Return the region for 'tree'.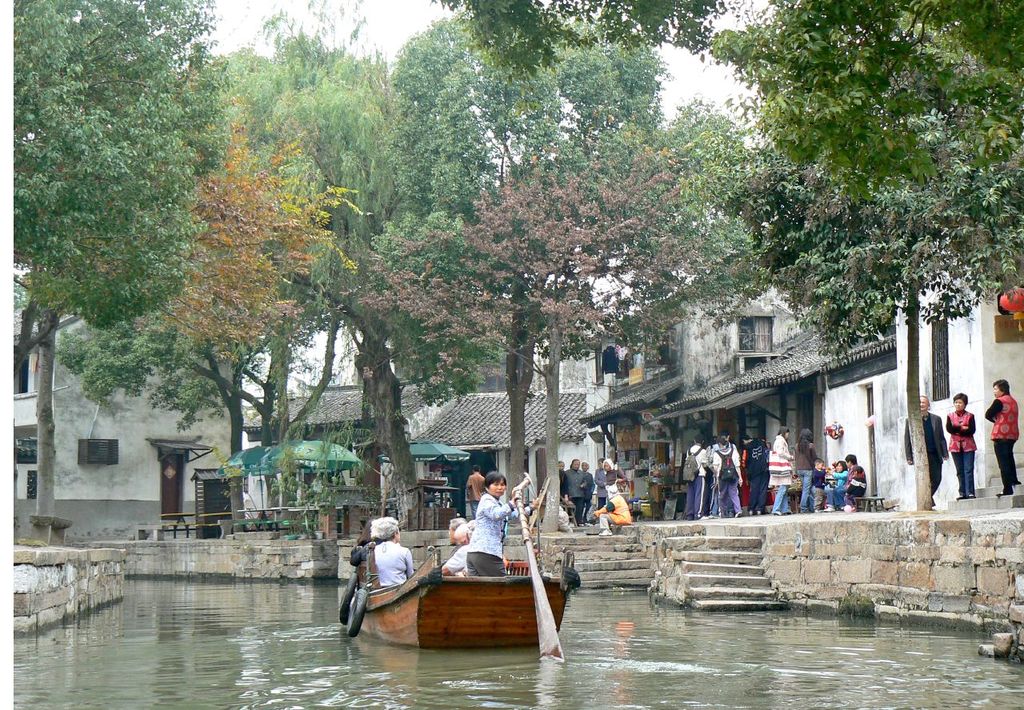
732:2:1023:517.
